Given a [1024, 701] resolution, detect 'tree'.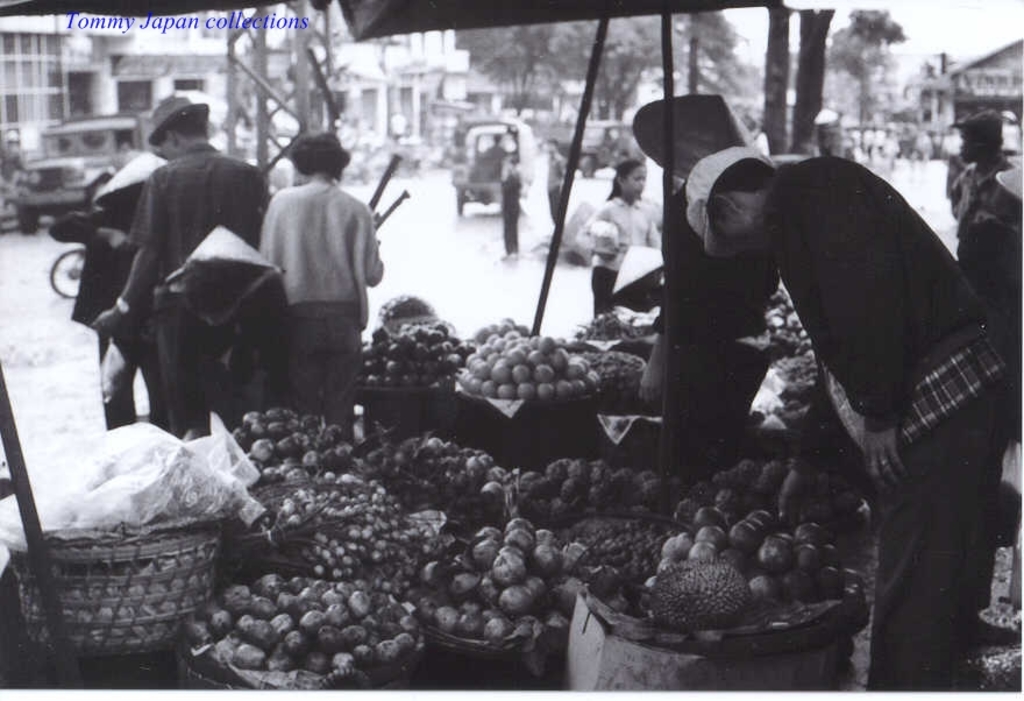
(x1=823, y1=8, x2=906, y2=150).
